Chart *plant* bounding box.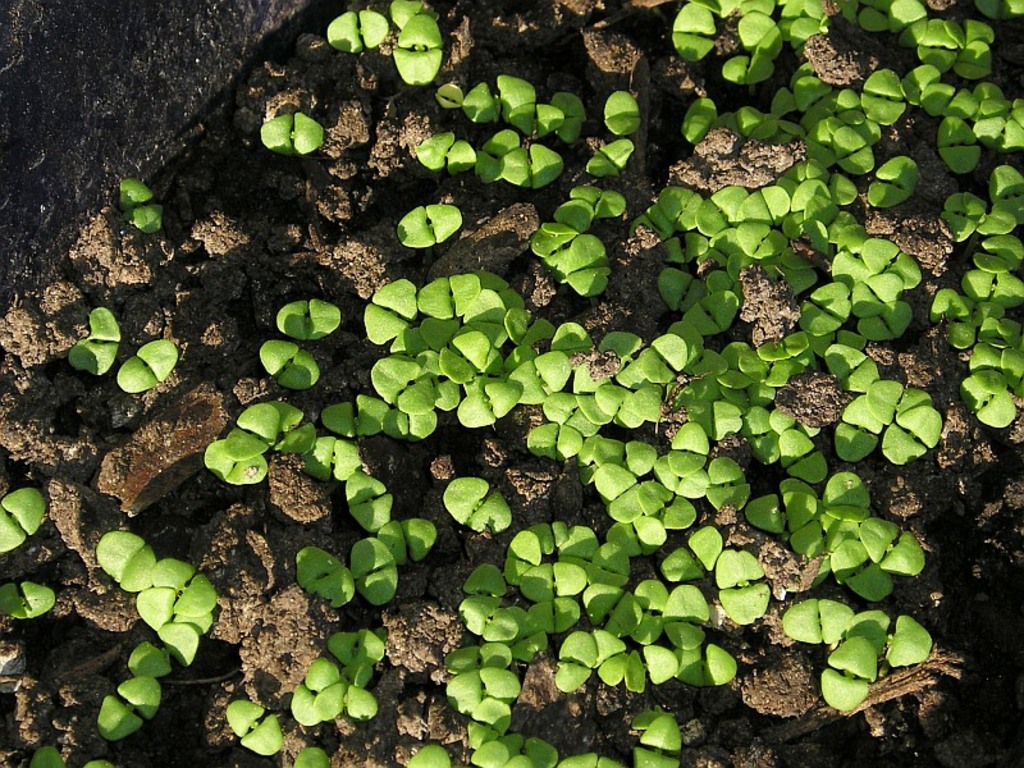
Charted: locate(388, 321, 443, 356).
